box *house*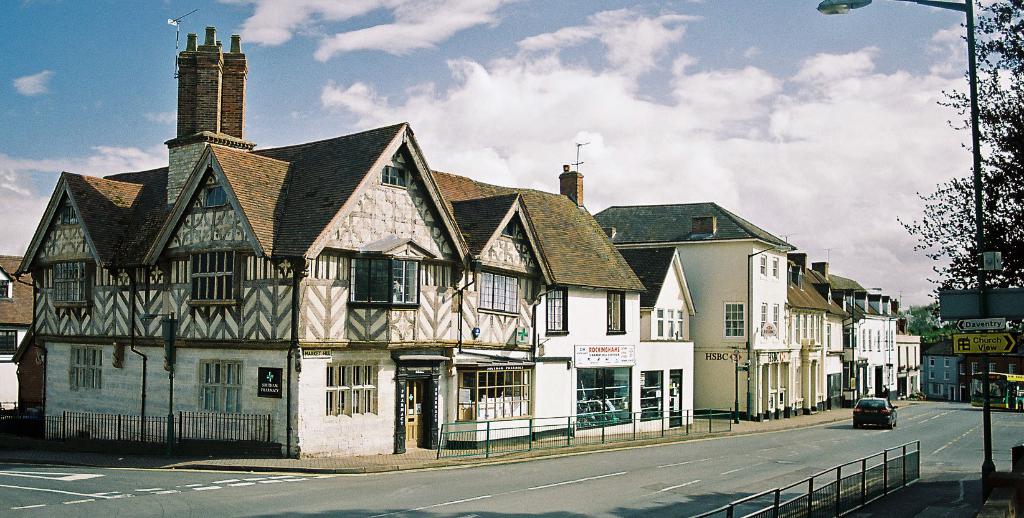
region(858, 293, 899, 400)
